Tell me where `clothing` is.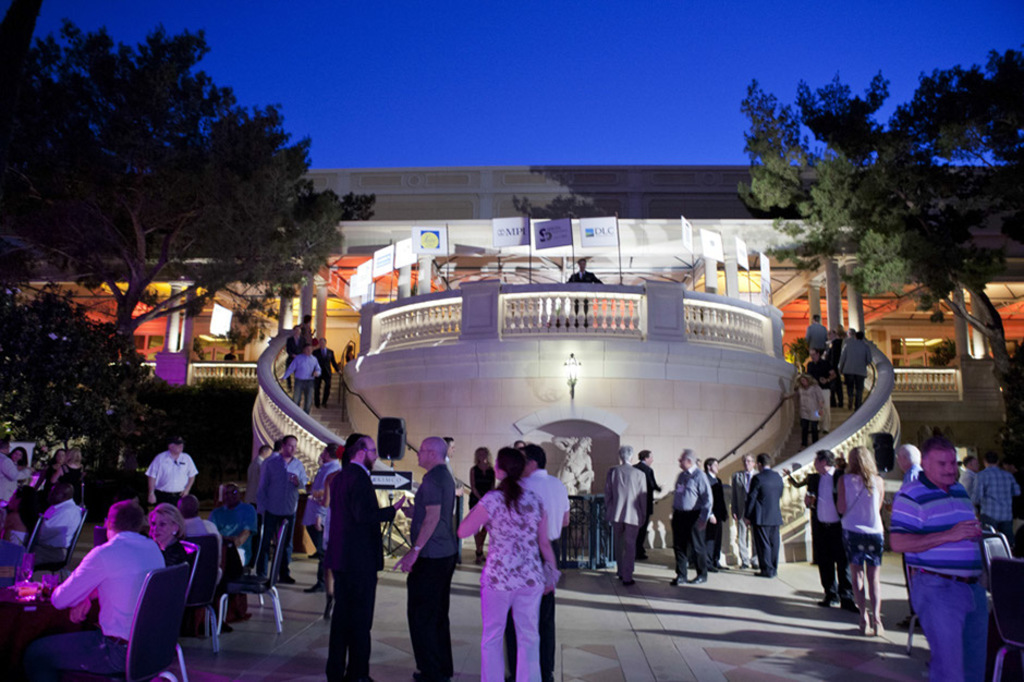
`clothing` is at [145, 453, 198, 514].
